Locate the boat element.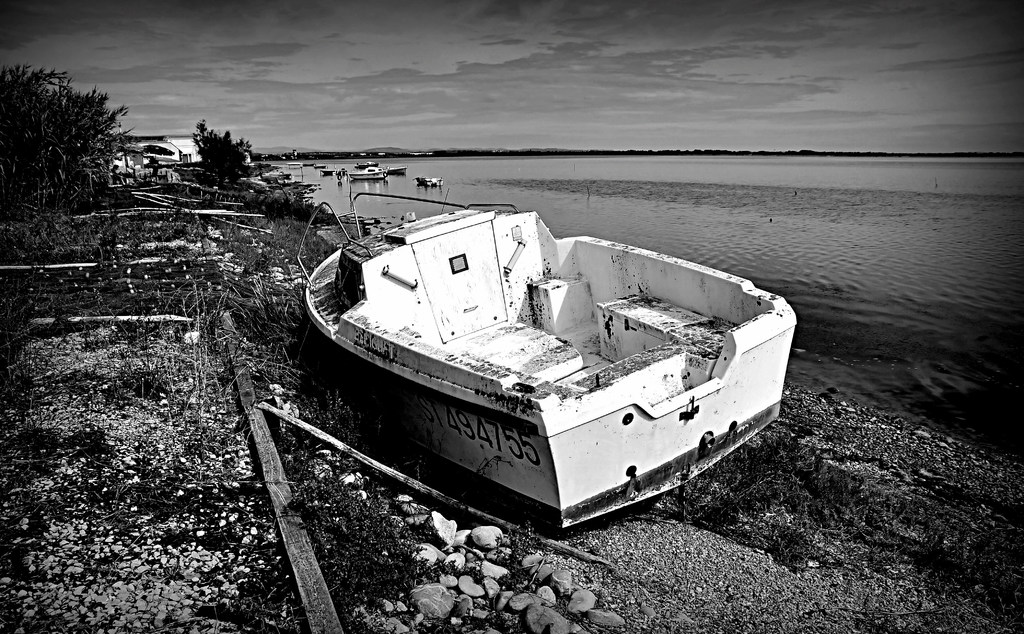
Element bbox: locate(413, 174, 444, 188).
